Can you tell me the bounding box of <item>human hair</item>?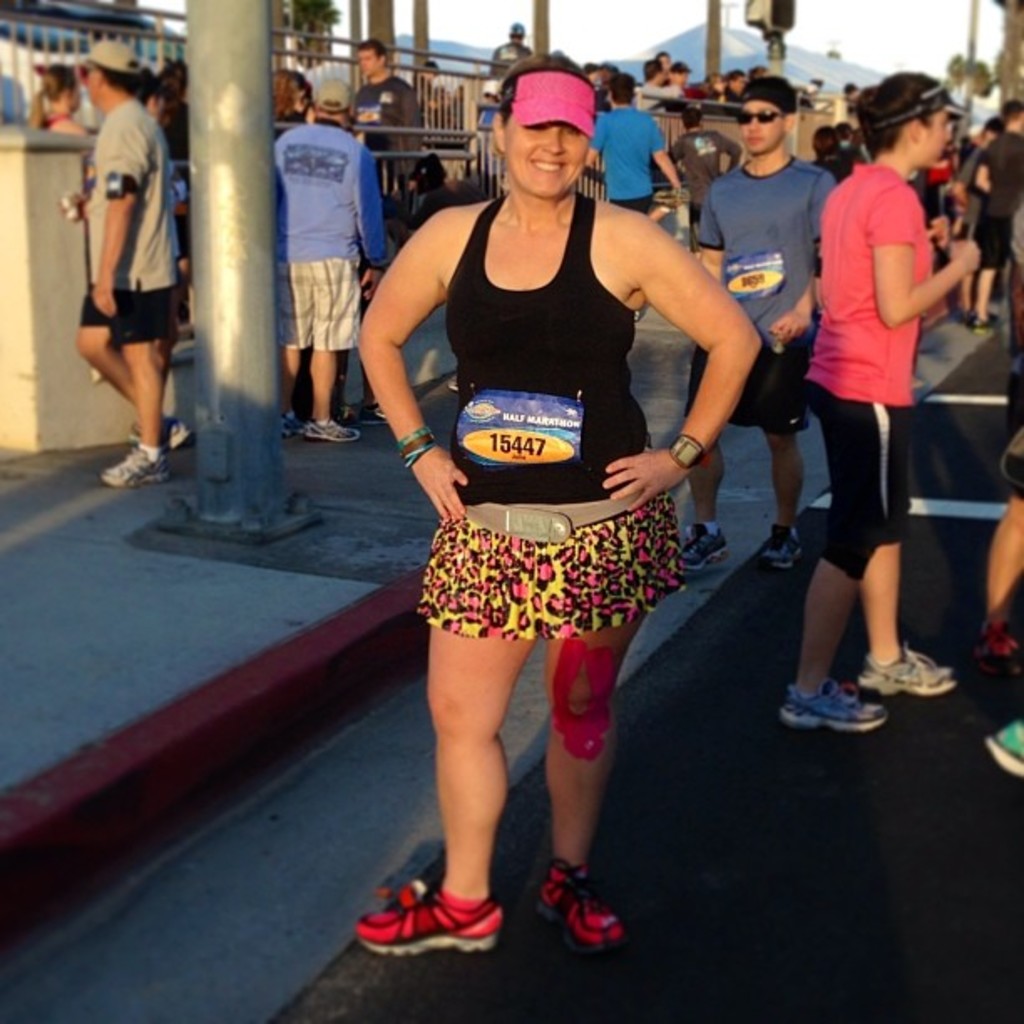
left=740, top=72, right=801, bottom=120.
